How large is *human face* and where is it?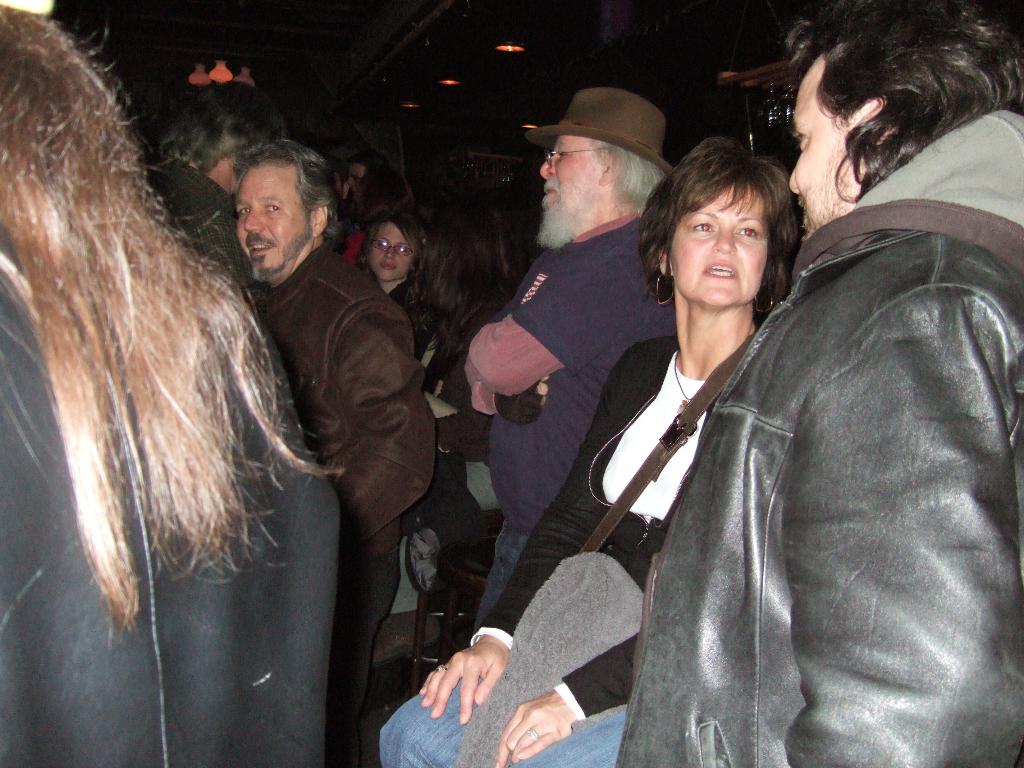
Bounding box: bbox=[537, 131, 600, 227].
